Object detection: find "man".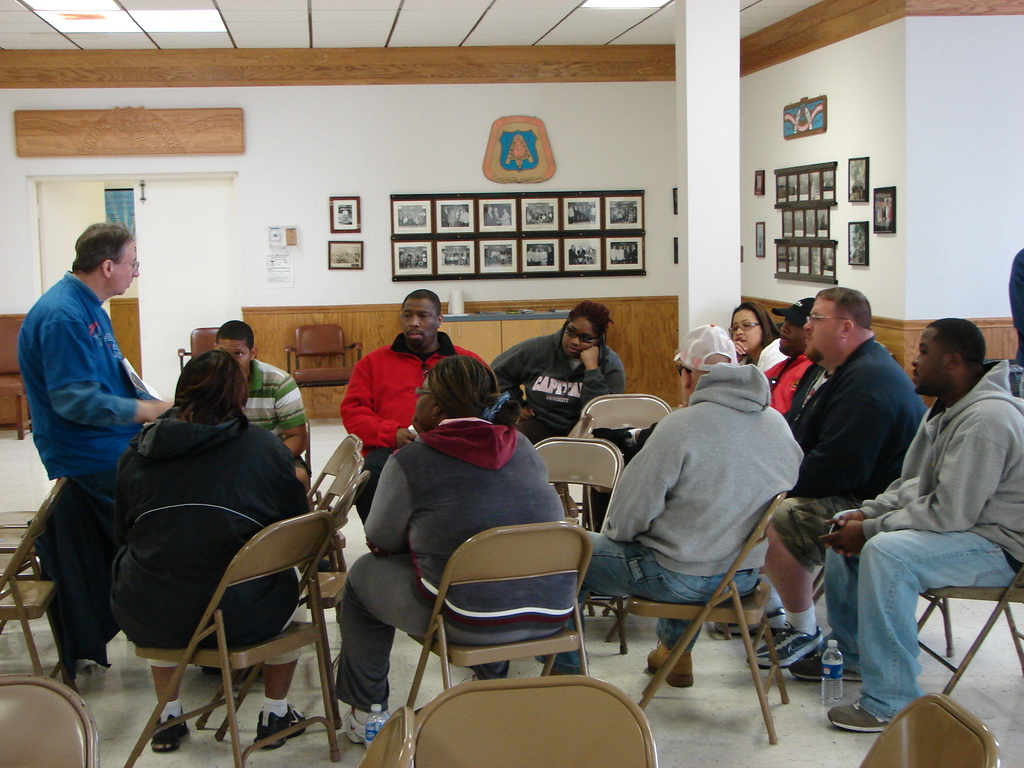
{"left": 537, "top": 323, "right": 806, "bottom": 690}.
